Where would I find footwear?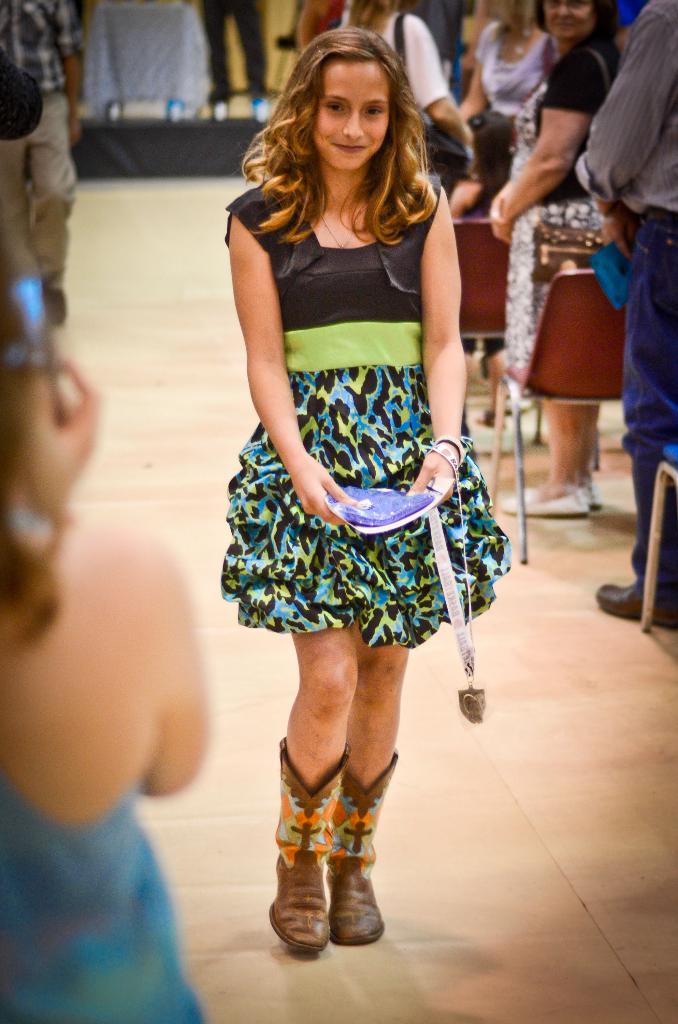
At [left=569, top=456, right=607, bottom=524].
